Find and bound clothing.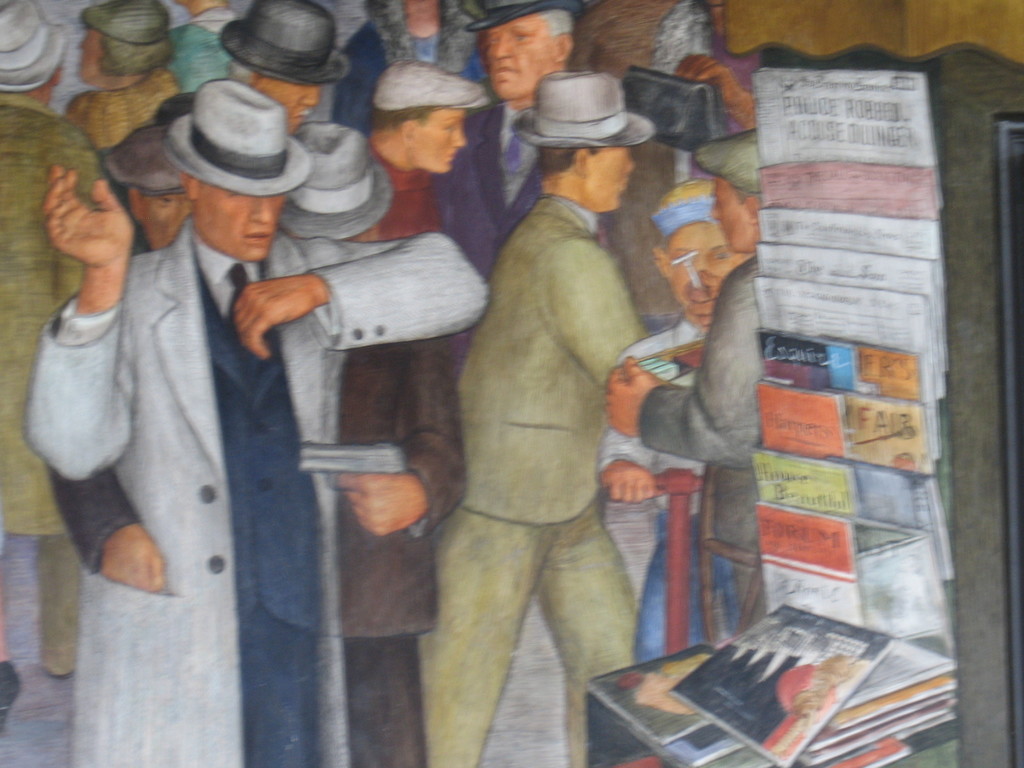
Bound: l=330, t=0, r=493, b=141.
